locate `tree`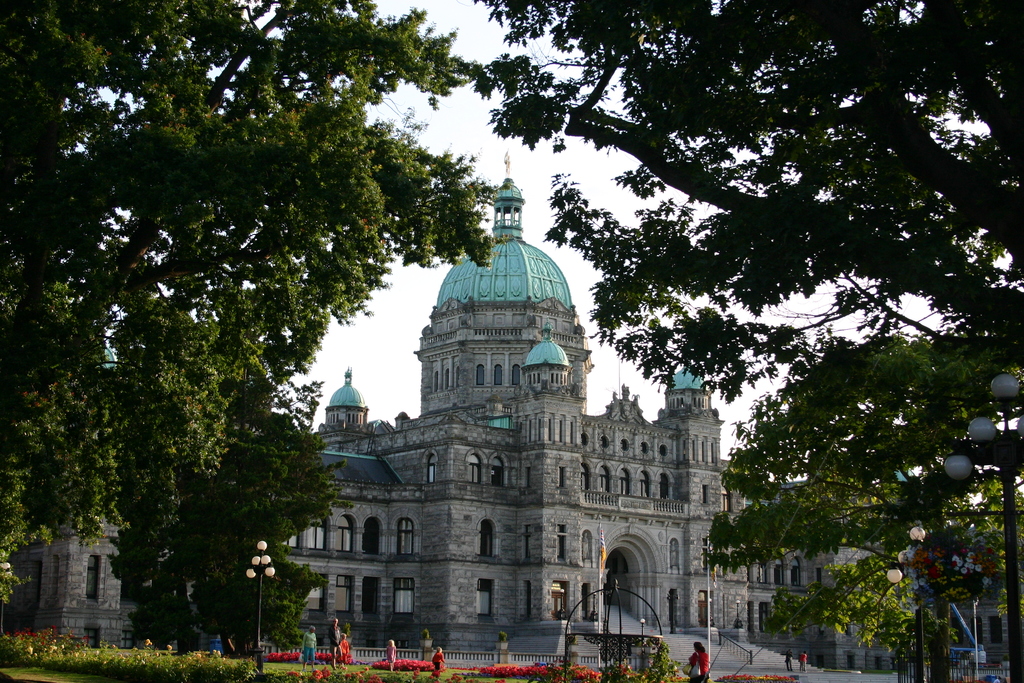
<box>467,0,1023,682</box>
